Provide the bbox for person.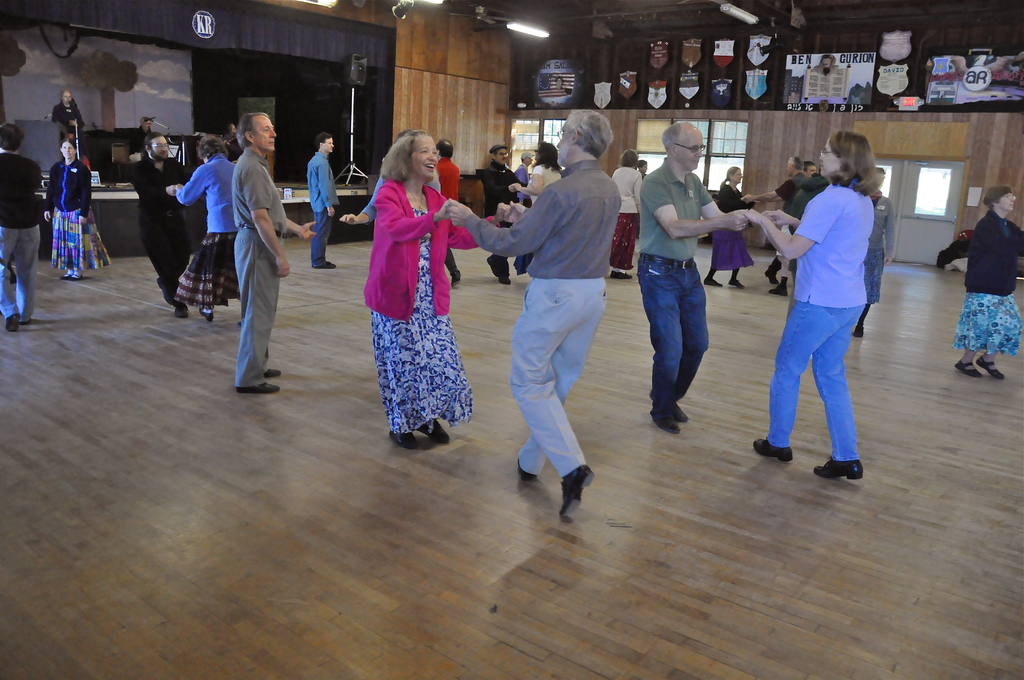
bbox=(766, 116, 895, 482).
